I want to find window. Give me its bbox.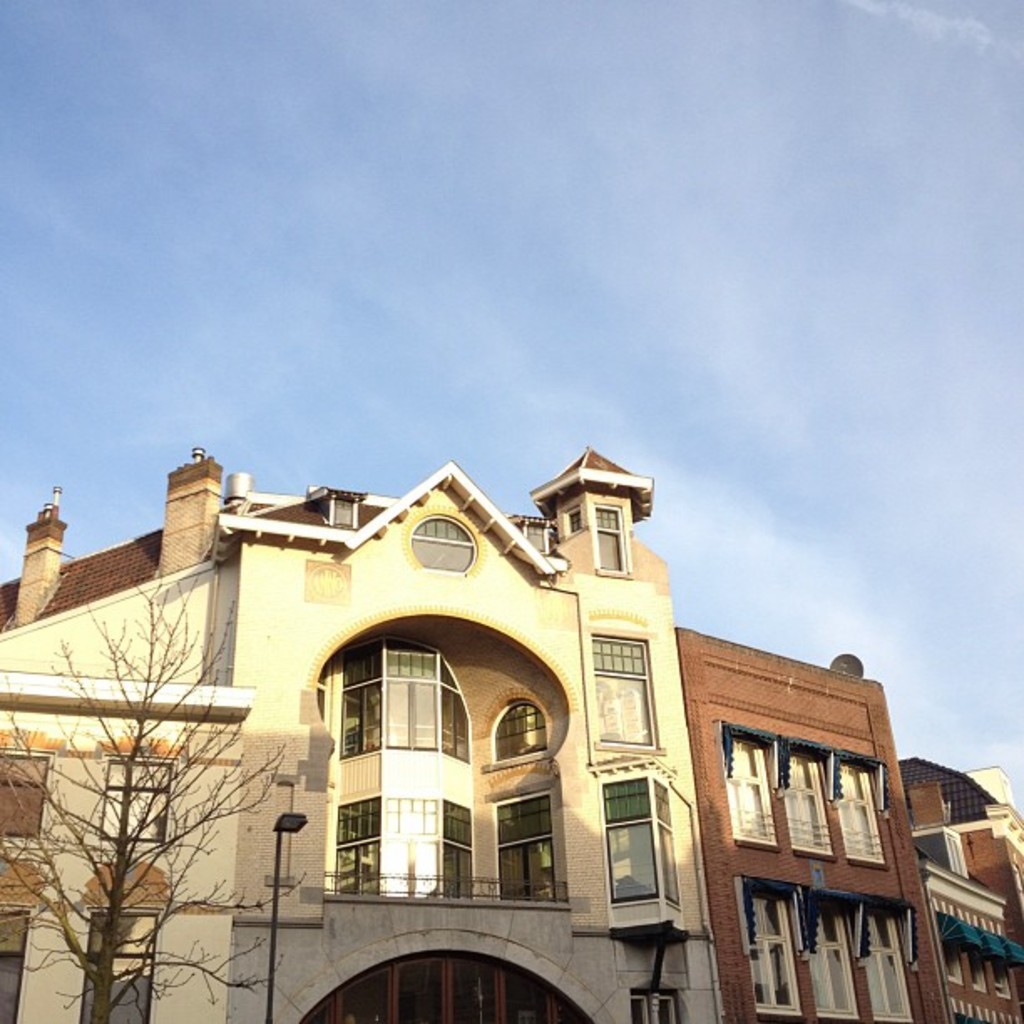
(left=500, top=788, right=562, bottom=900).
